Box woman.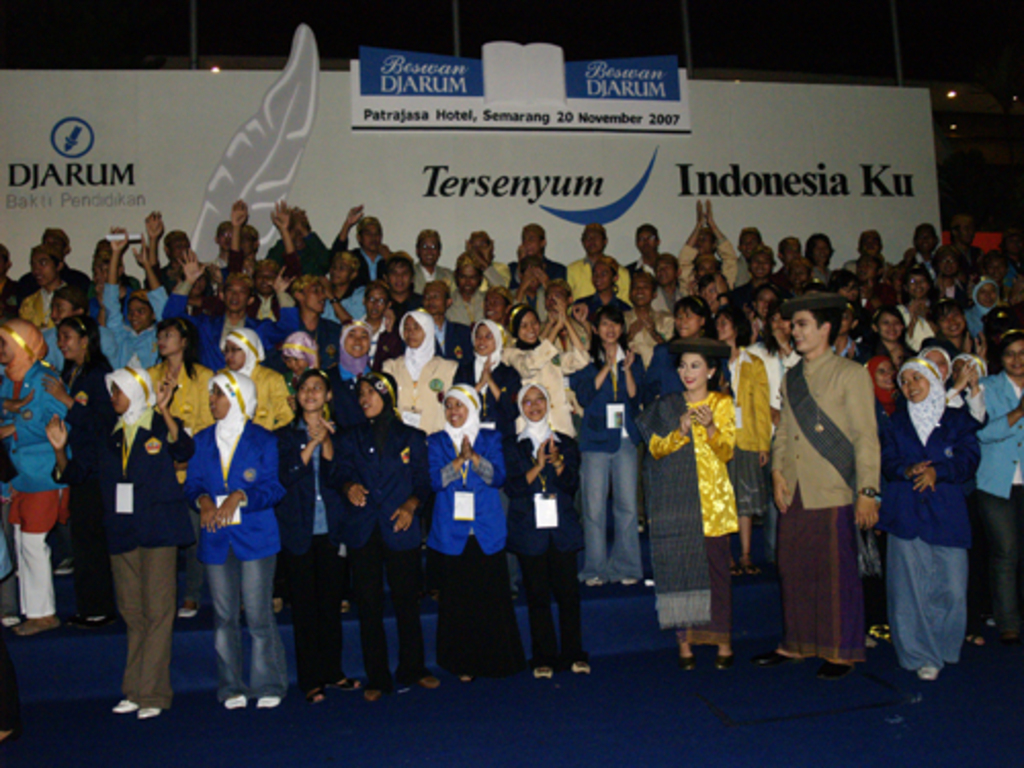
<region>420, 377, 508, 678</region>.
